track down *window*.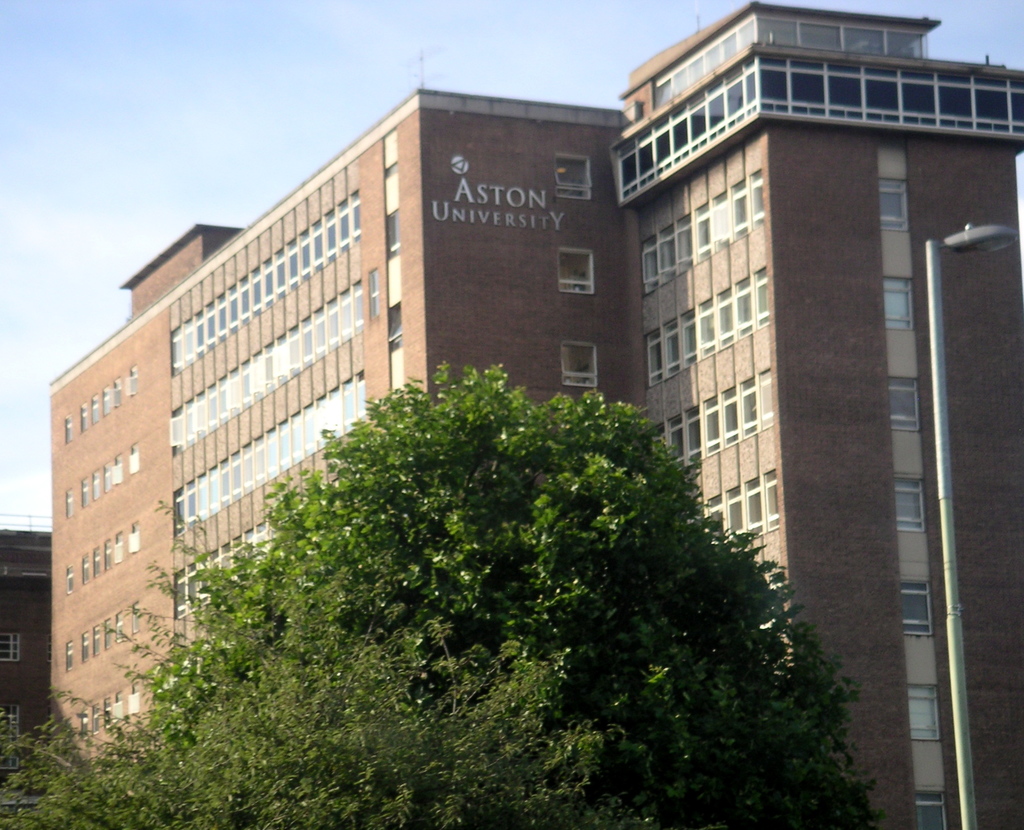
Tracked to locate(125, 363, 140, 387).
